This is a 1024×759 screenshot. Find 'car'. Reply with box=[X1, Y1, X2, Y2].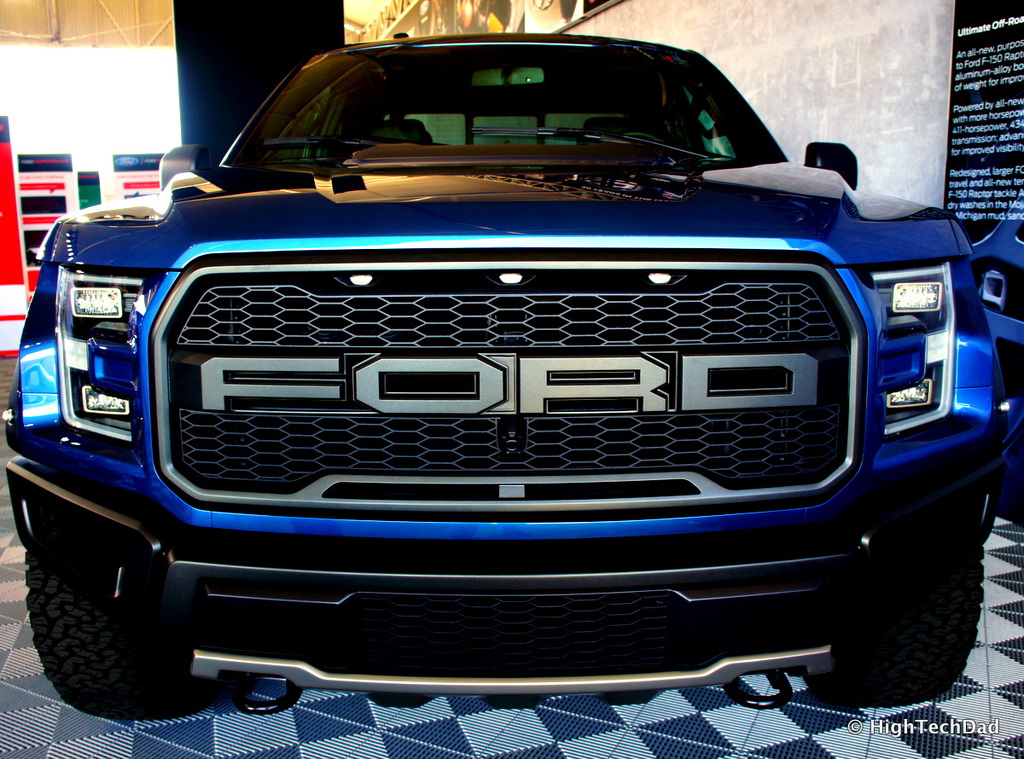
box=[13, 46, 1018, 729].
